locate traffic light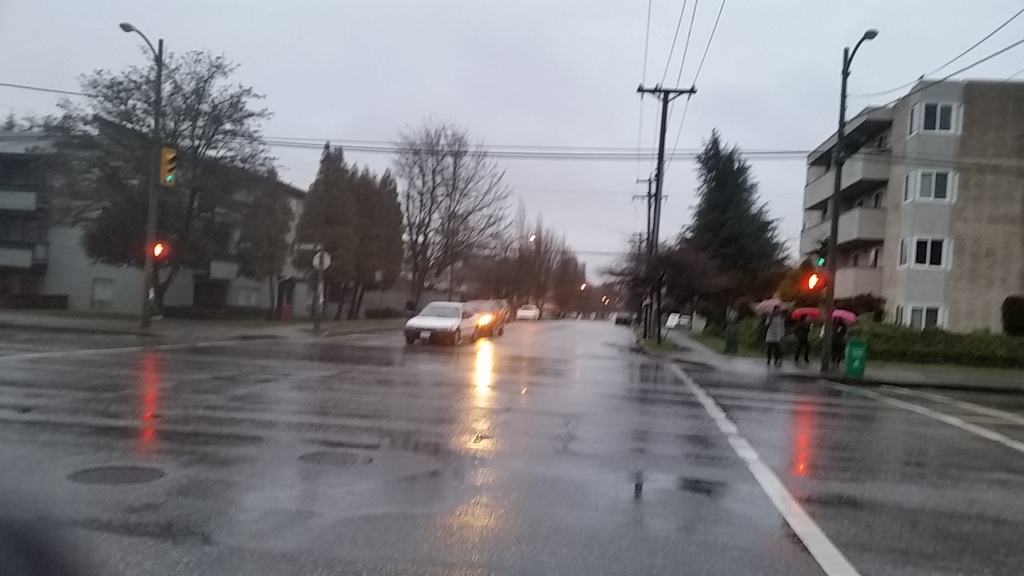
bbox=(151, 243, 166, 257)
